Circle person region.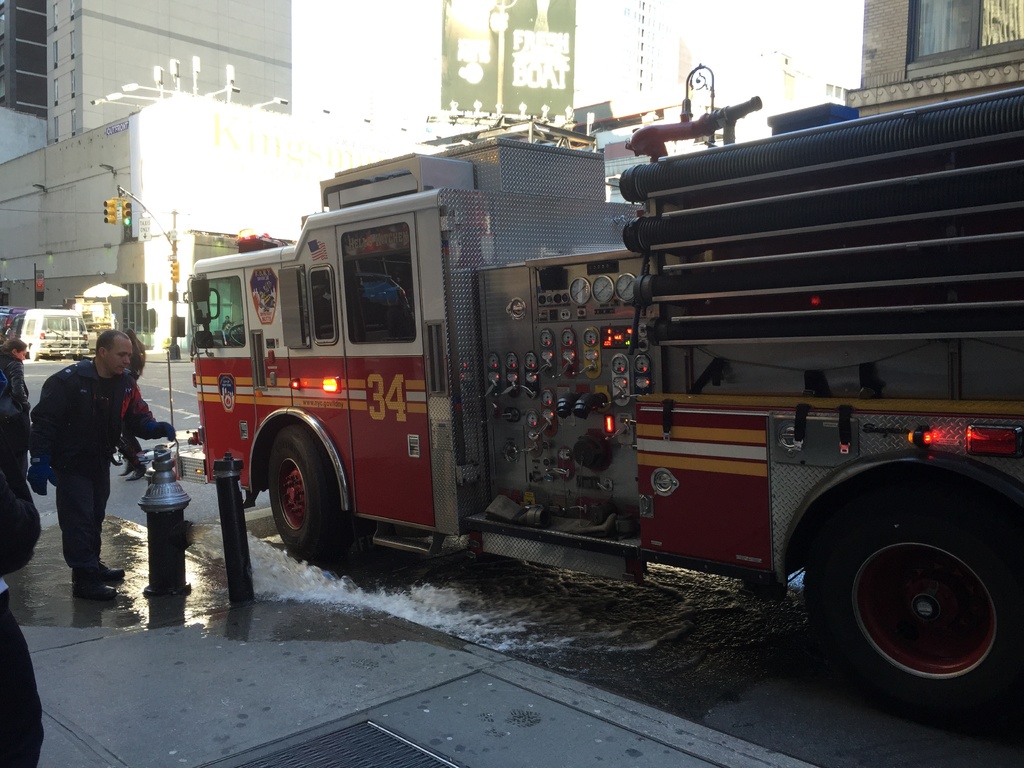
Region: detection(0, 475, 40, 767).
